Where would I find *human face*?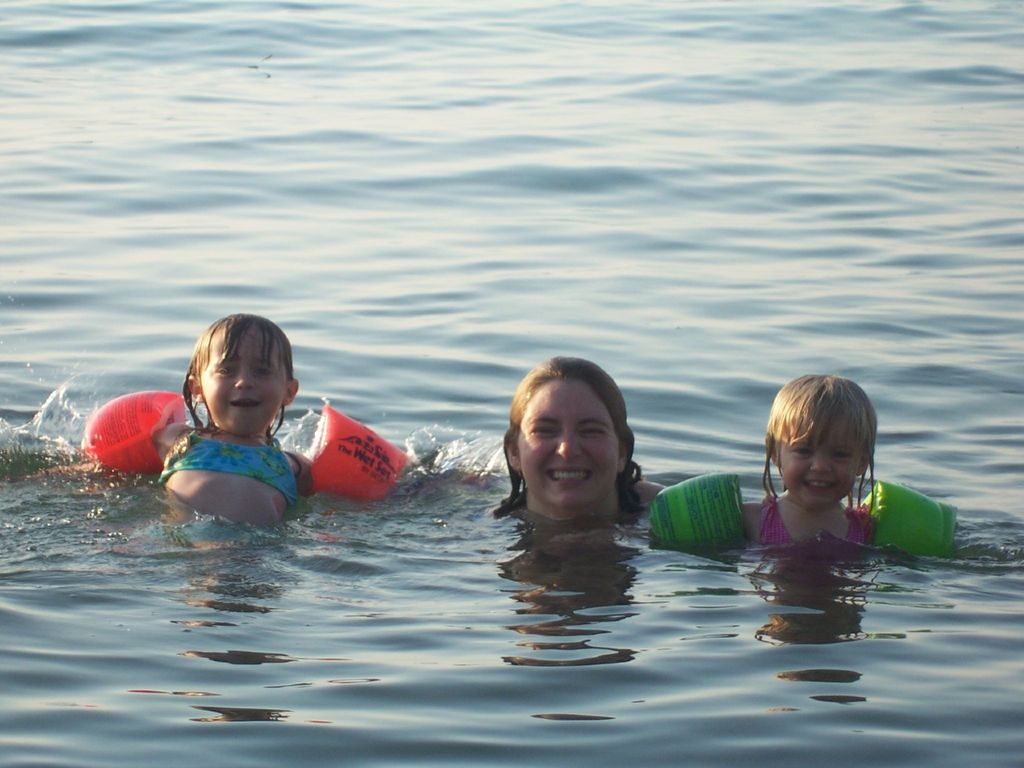
At (left=516, top=376, right=618, bottom=512).
